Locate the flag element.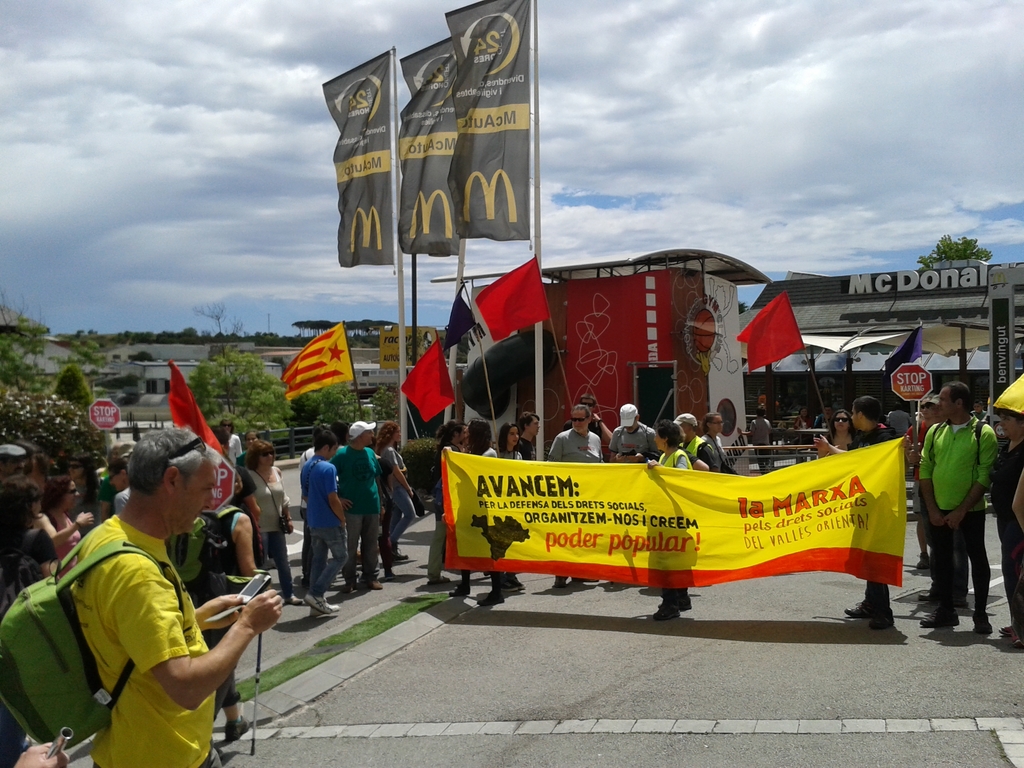
Element bbox: bbox=[472, 251, 548, 353].
